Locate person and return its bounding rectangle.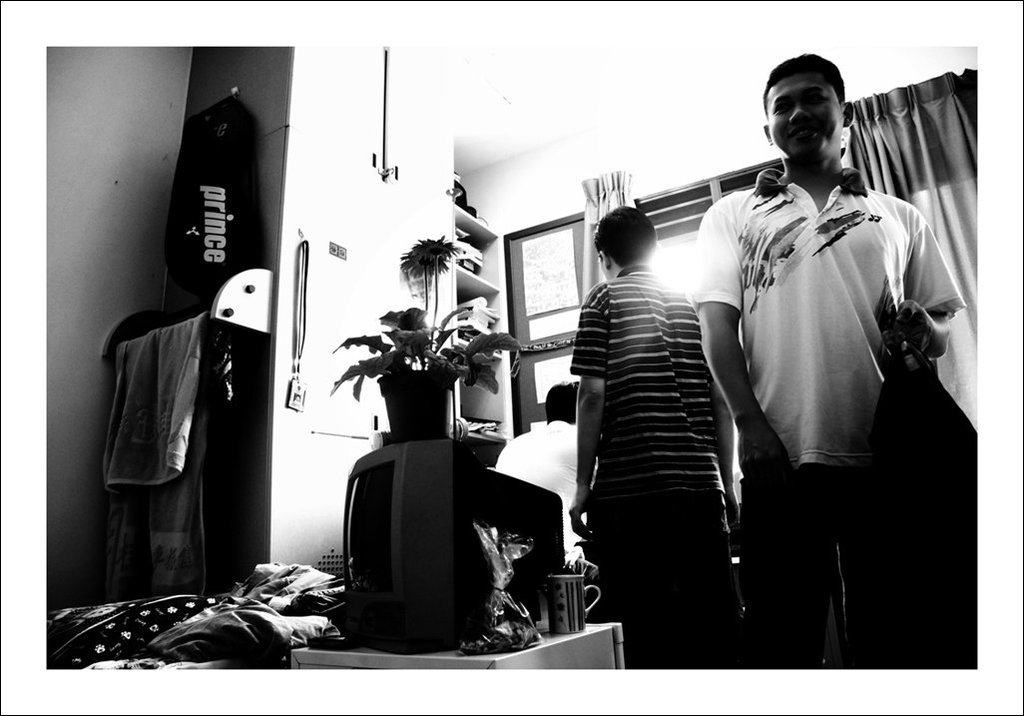
locate(693, 88, 935, 655).
